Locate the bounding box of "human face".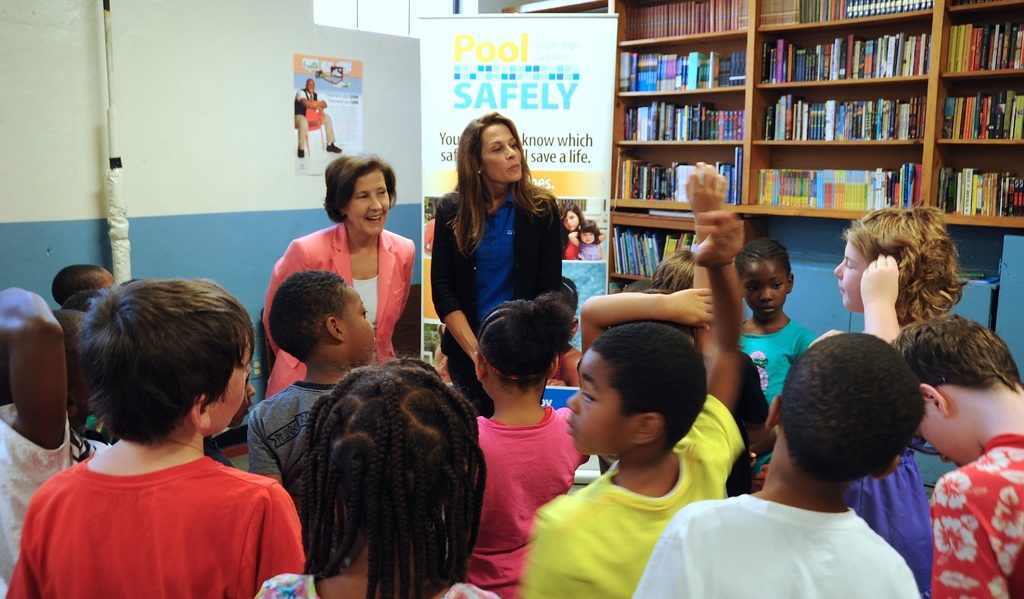
Bounding box: locate(344, 281, 374, 361).
